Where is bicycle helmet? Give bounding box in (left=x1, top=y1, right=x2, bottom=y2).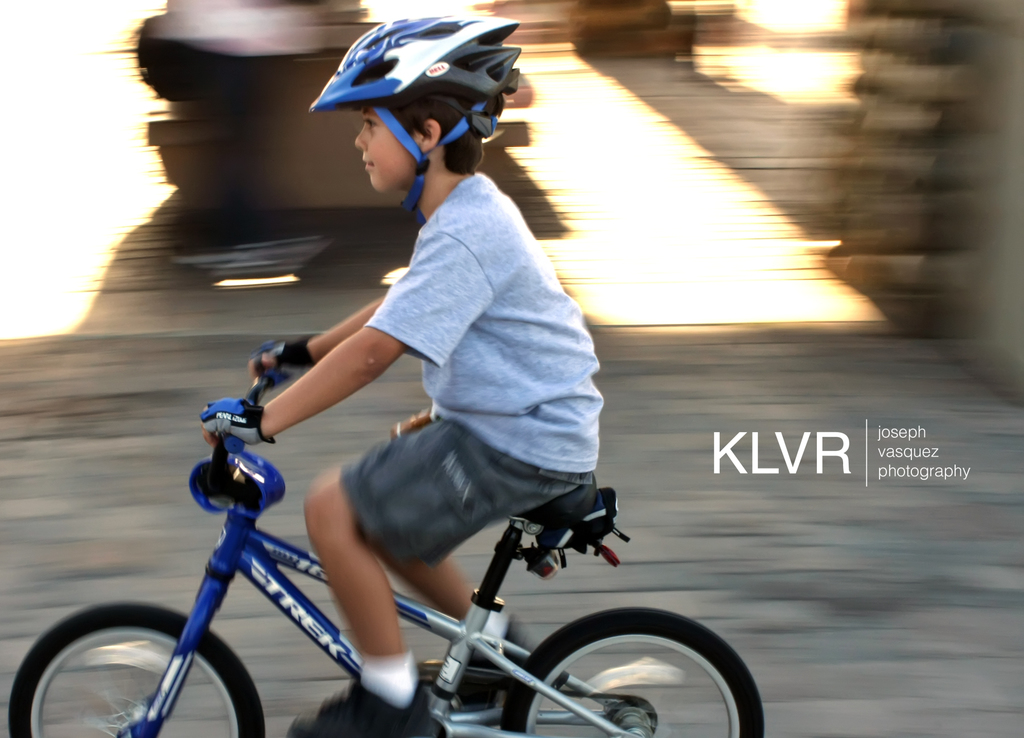
(left=307, top=16, right=519, bottom=112).
